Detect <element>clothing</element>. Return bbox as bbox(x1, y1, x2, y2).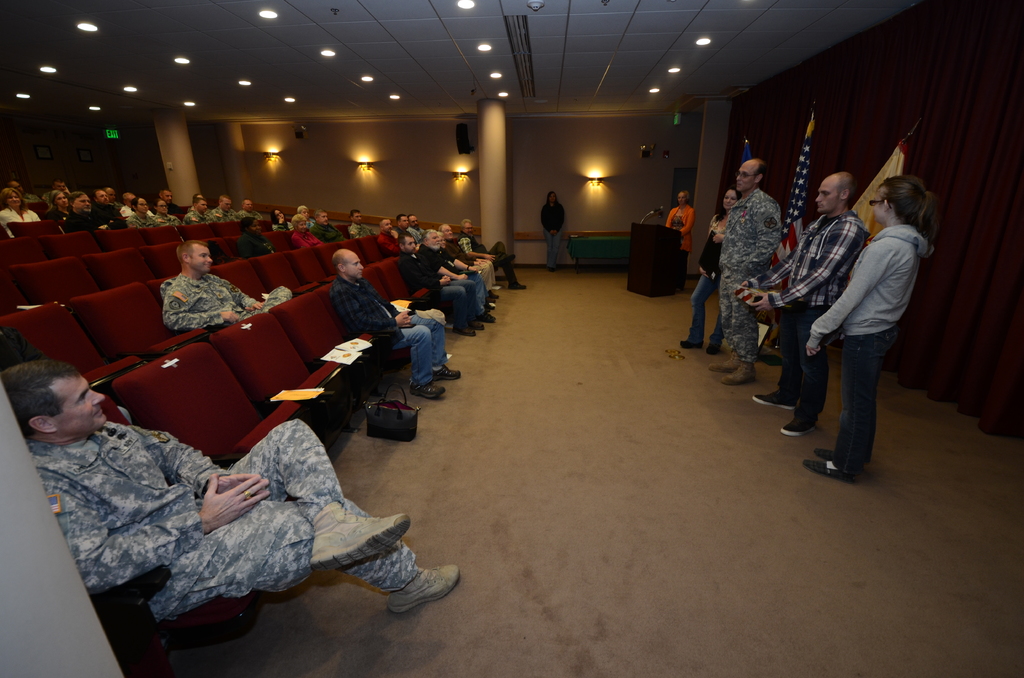
bbox(90, 201, 122, 230).
